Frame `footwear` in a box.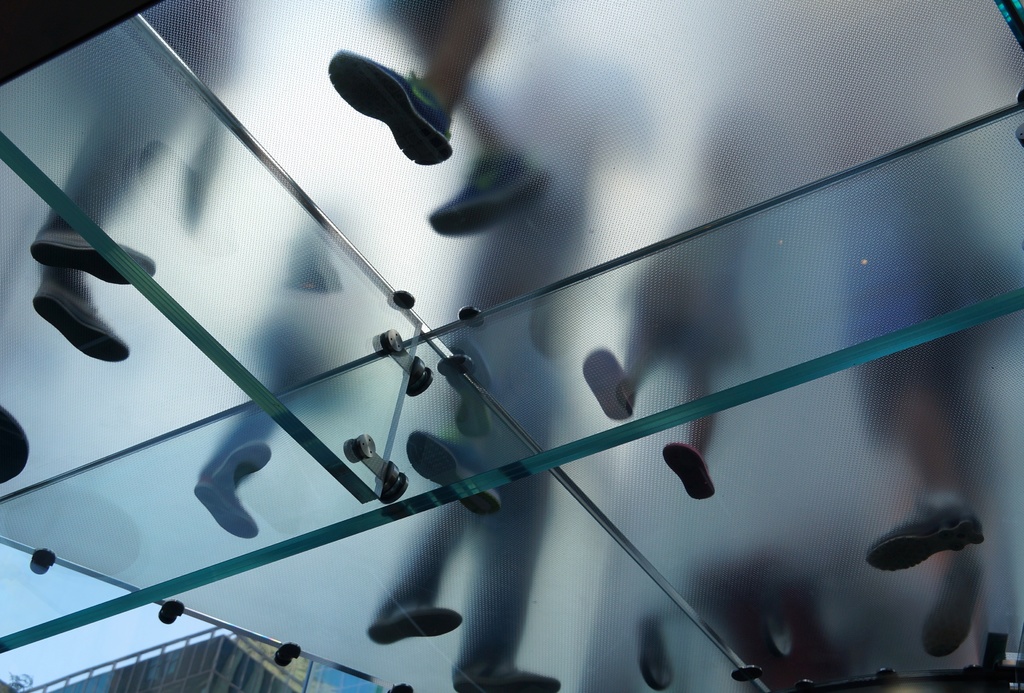
{"x1": 933, "y1": 555, "x2": 970, "y2": 663}.
